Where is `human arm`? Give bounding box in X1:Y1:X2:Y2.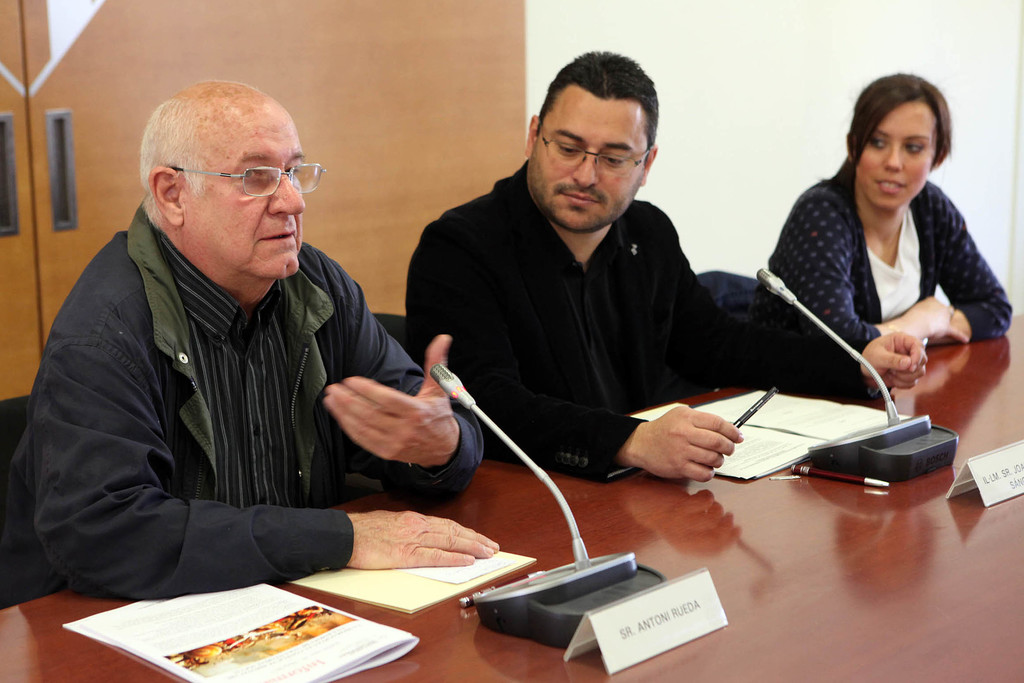
922:185:1016:335.
